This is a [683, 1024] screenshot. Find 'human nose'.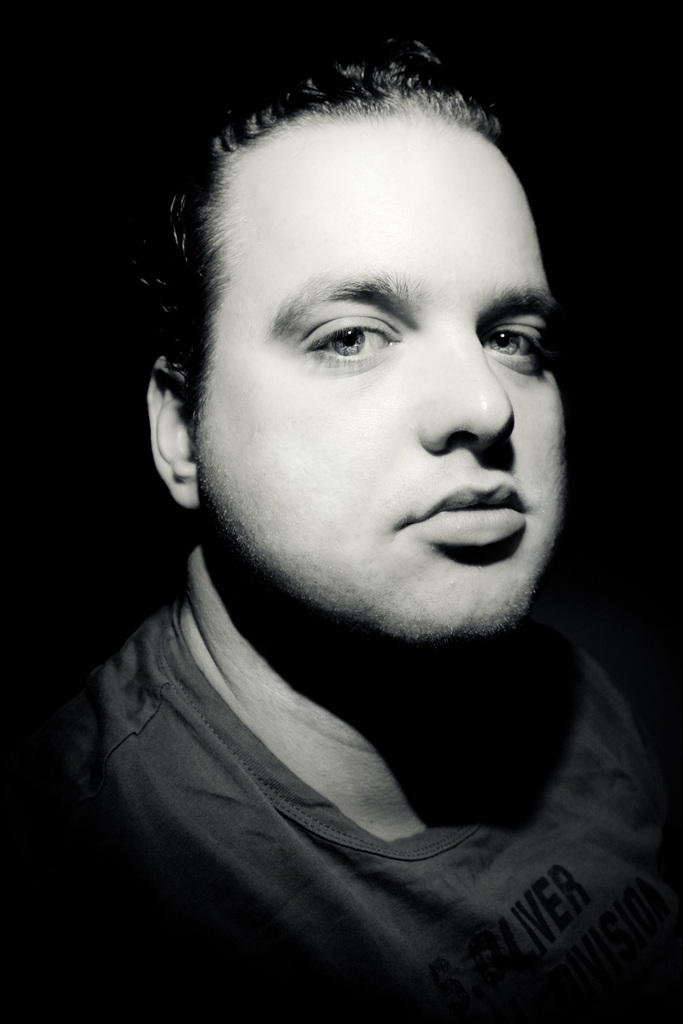
Bounding box: select_region(416, 323, 512, 452).
